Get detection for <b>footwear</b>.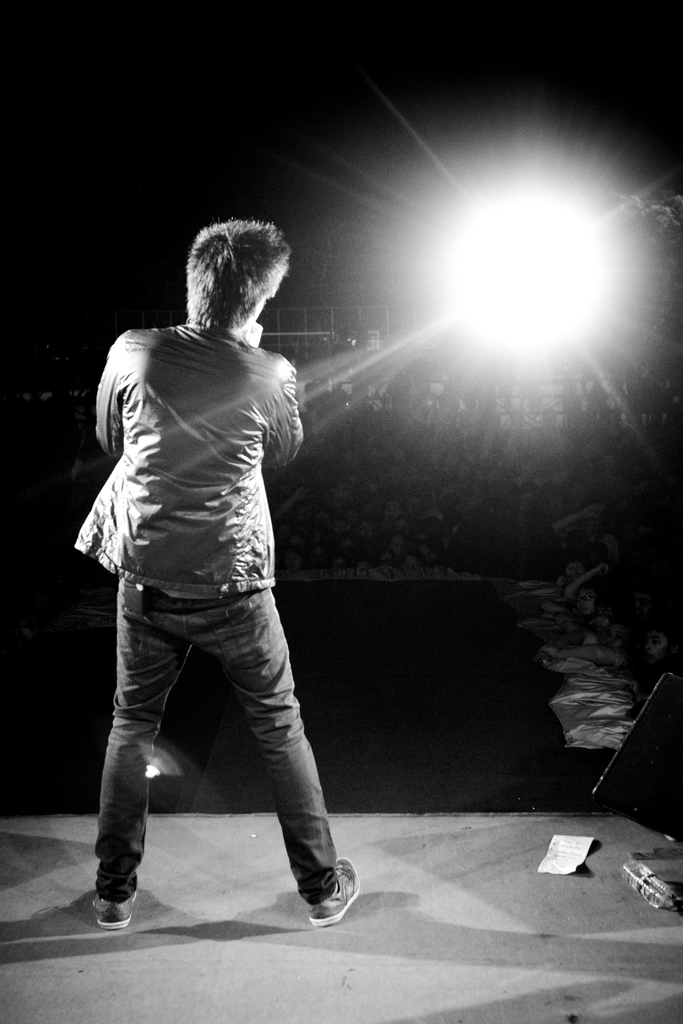
Detection: bbox(309, 860, 363, 922).
